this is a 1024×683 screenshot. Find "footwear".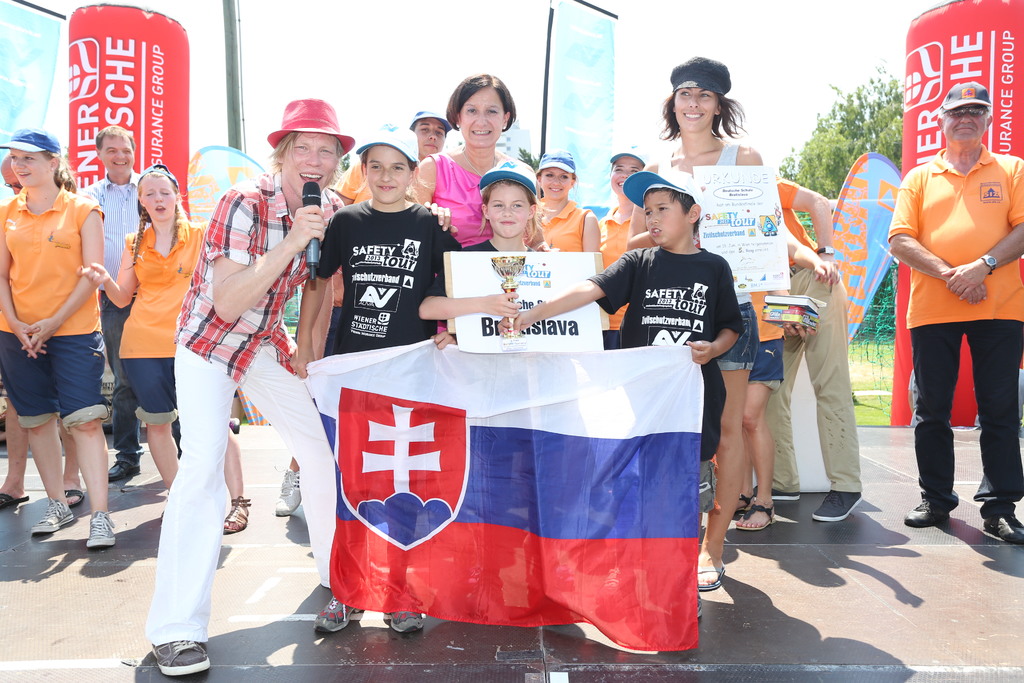
Bounding box: 58:486:85:512.
